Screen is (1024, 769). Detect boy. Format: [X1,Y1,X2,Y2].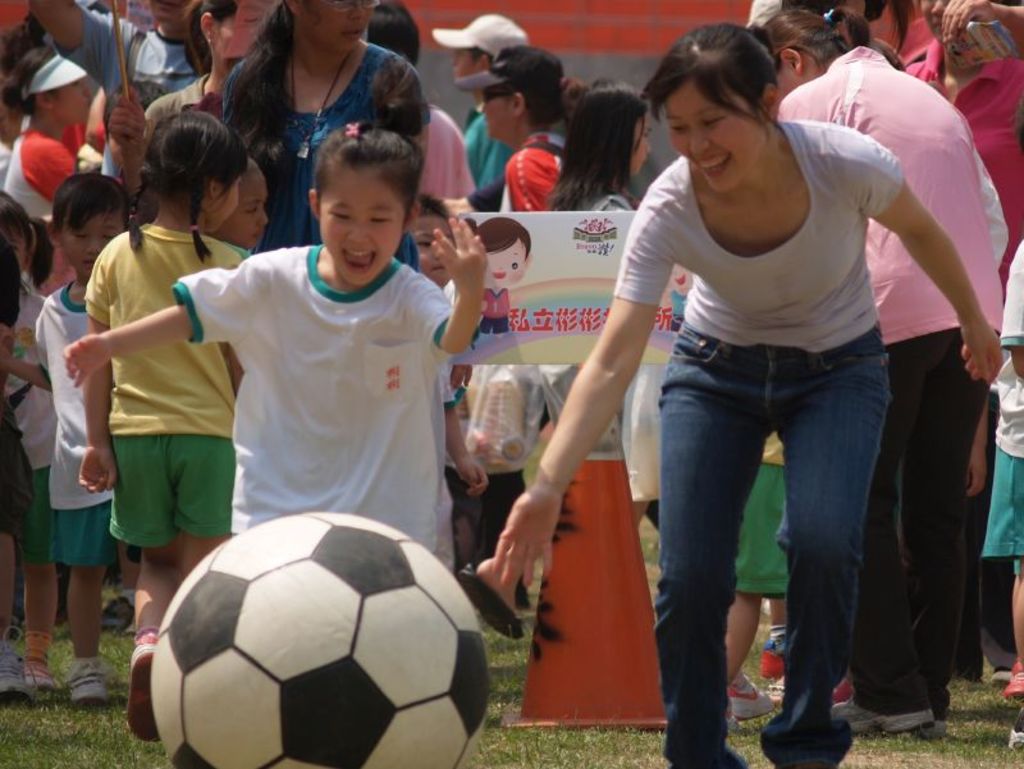
[404,192,485,571].
